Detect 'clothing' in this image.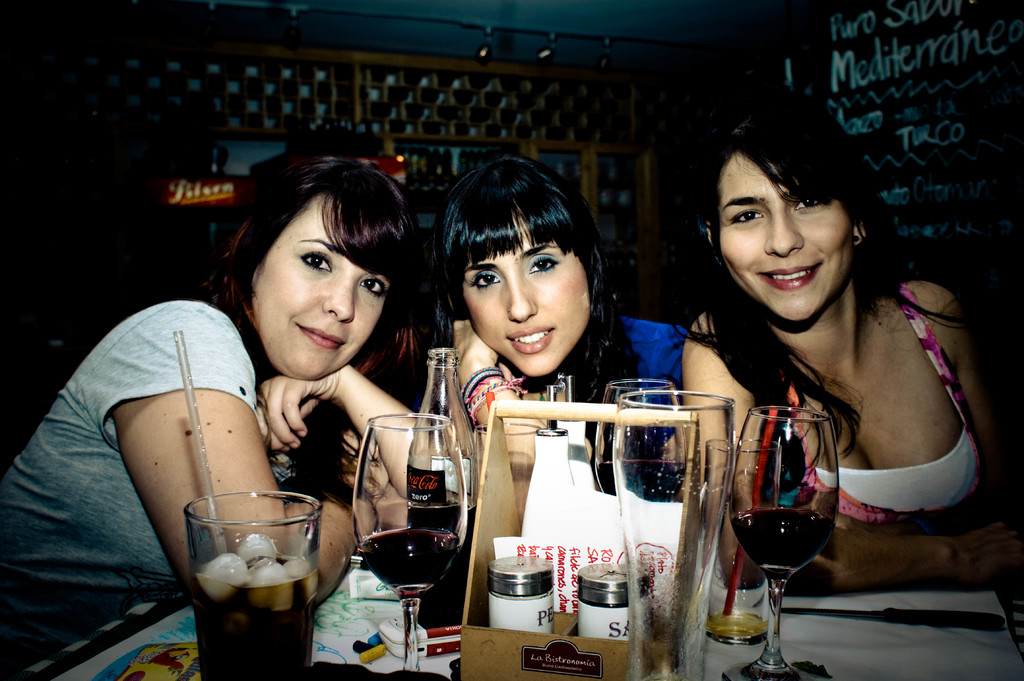
Detection: BBox(472, 312, 700, 494).
